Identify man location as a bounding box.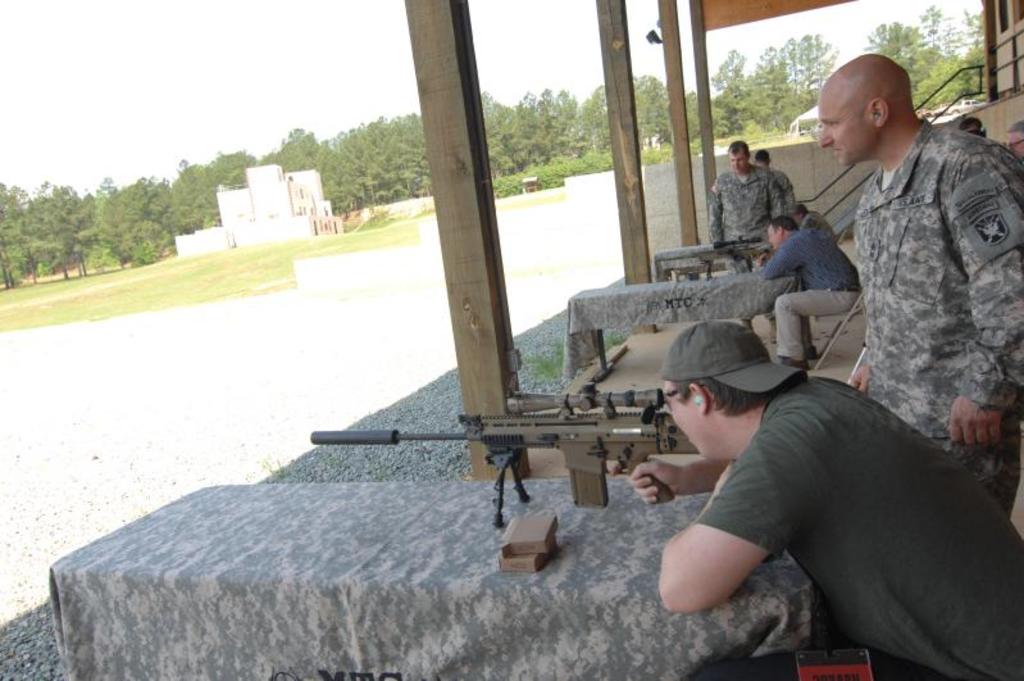
{"left": 759, "top": 213, "right": 860, "bottom": 368}.
